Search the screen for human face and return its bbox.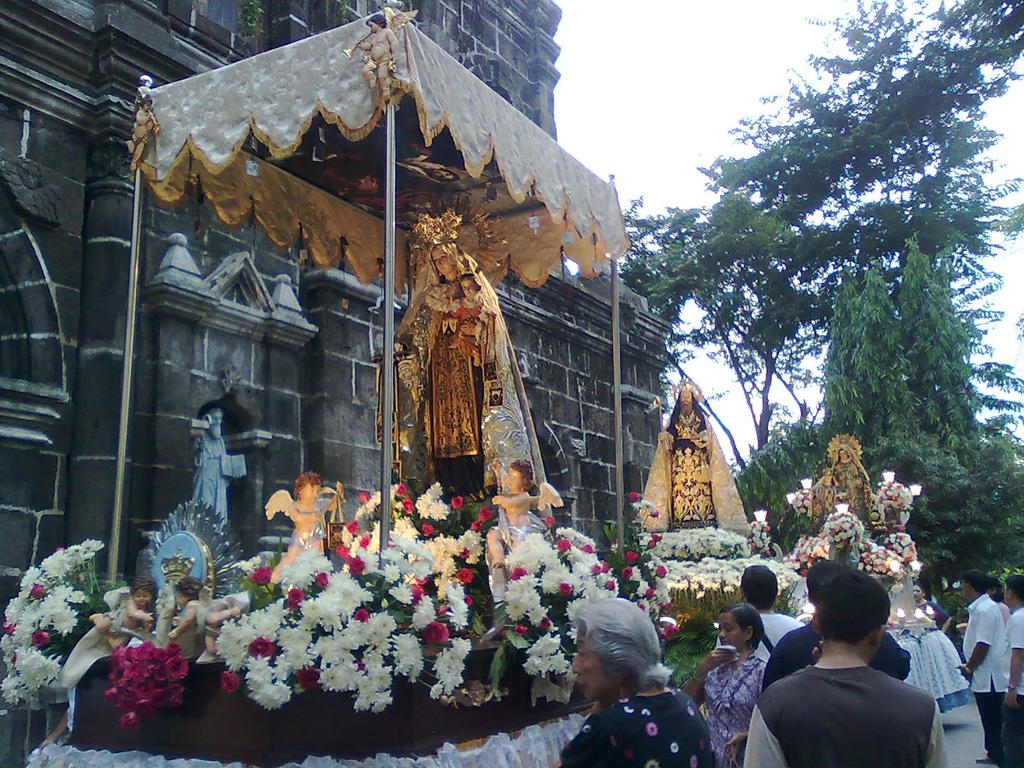
Found: l=305, t=483, r=317, b=502.
